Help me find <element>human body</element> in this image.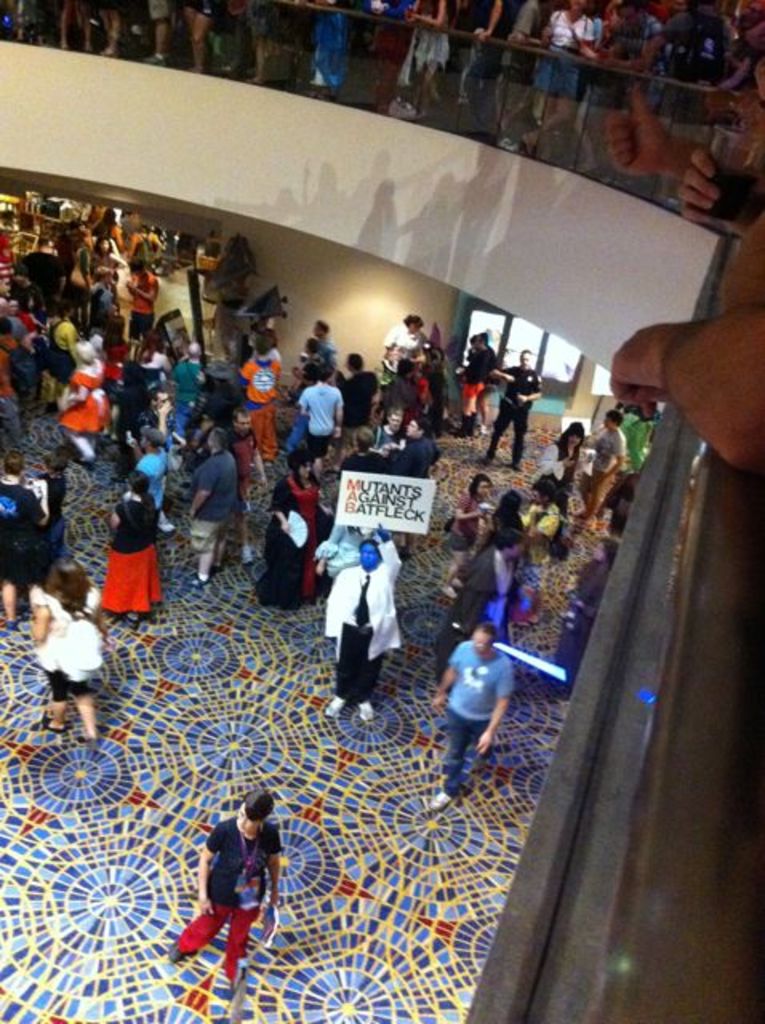
Found it: <box>30,582,106,739</box>.
